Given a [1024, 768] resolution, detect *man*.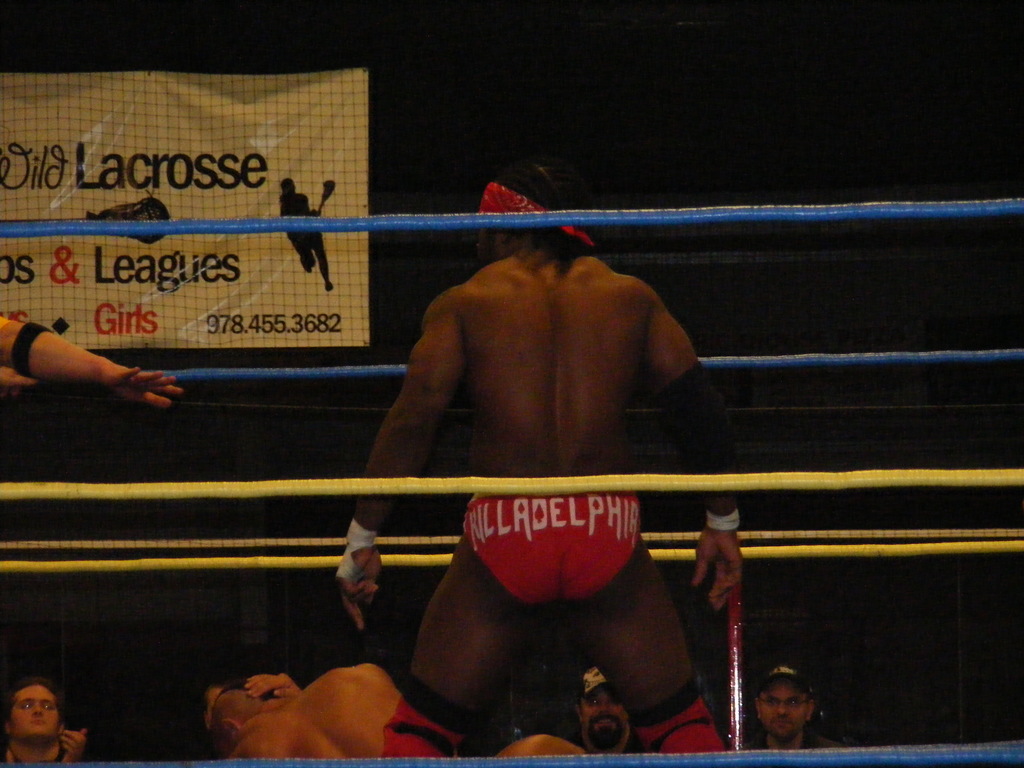
bbox(211, 663, 589, 760).
